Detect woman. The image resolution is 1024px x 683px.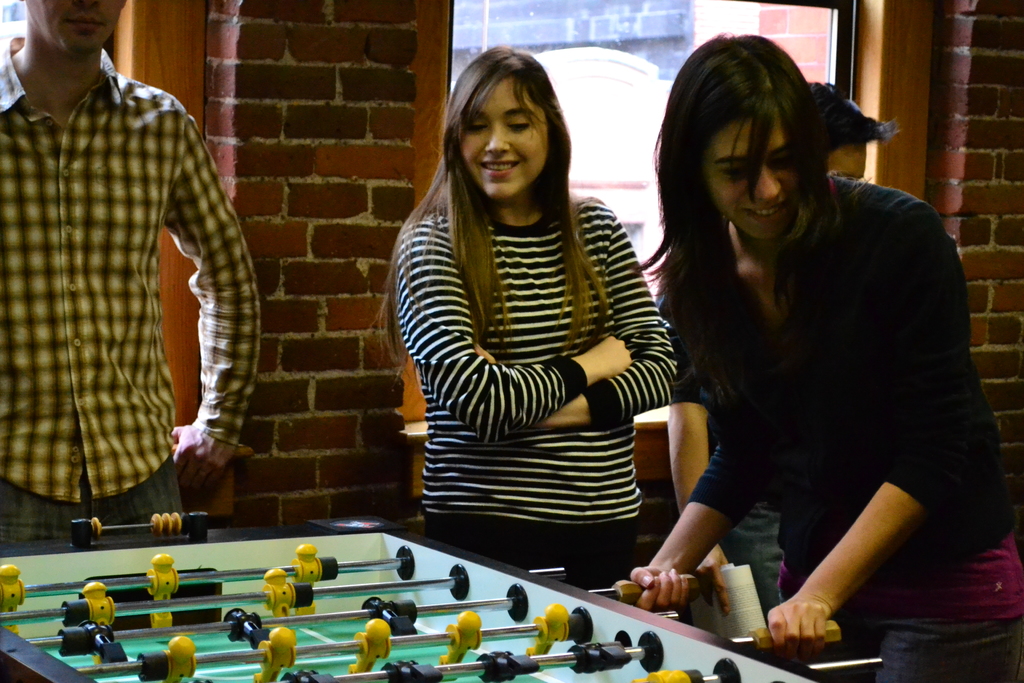
<region>385, 33, 688, 561</region>.
